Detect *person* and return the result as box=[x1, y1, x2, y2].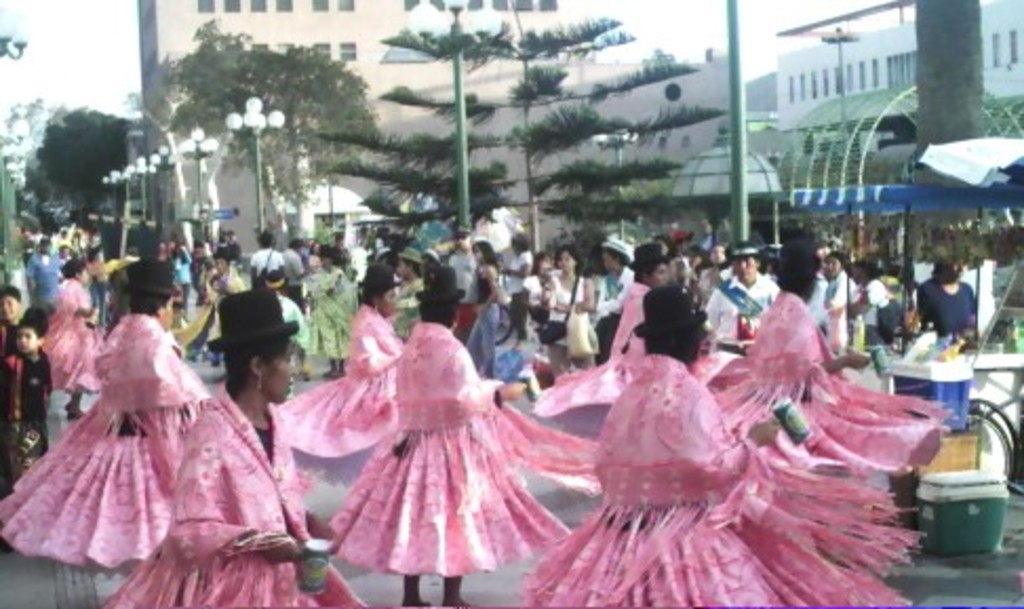
box=[164, 238, 253, 373].
